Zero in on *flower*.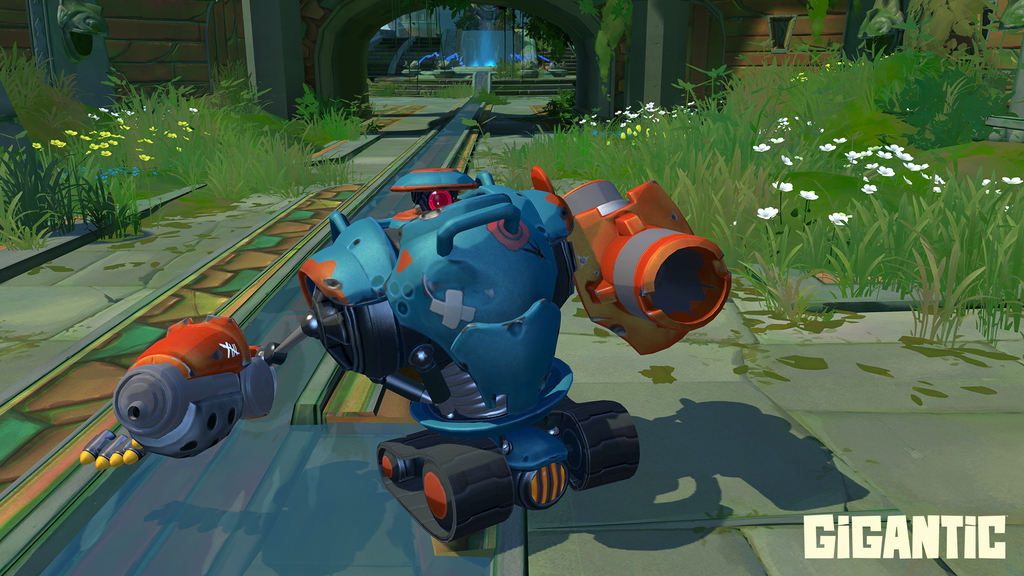
Zeroed in: locate(589, 116, 598, 118).
